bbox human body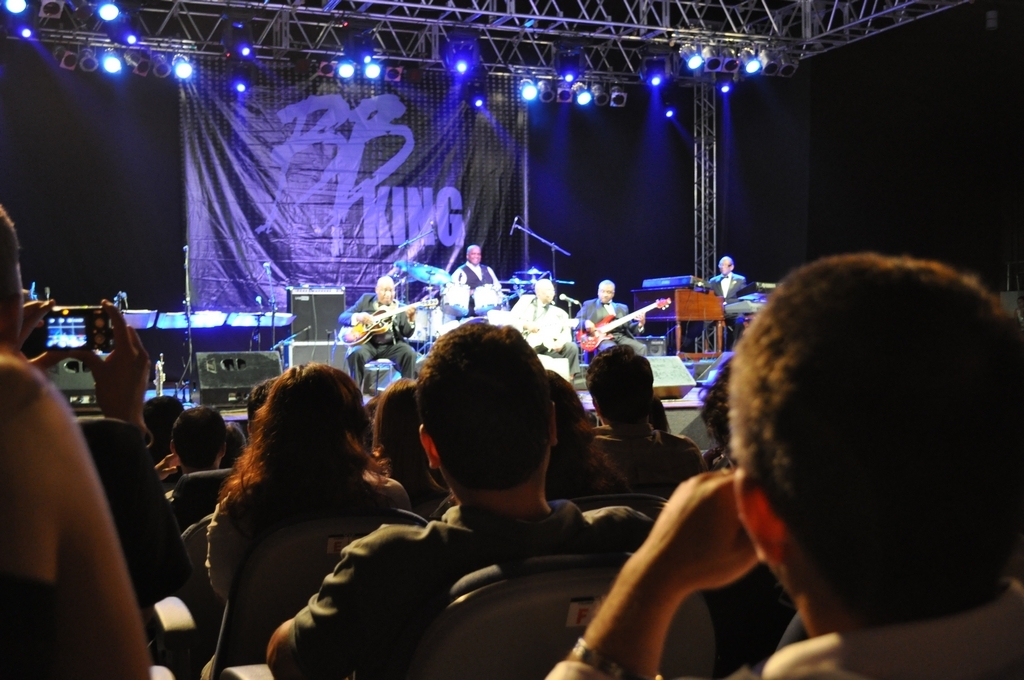
<region>140, 391, 178, 458</region>
